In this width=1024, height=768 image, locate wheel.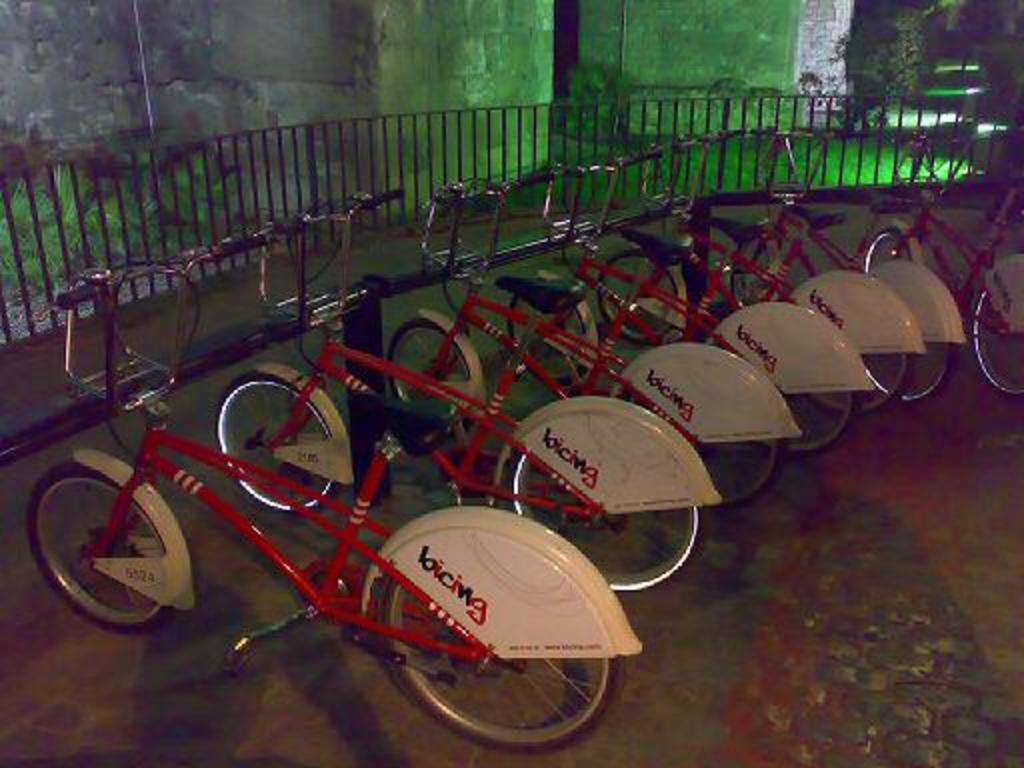
Bounding box: select_region(970, 270, 1022, 396).
